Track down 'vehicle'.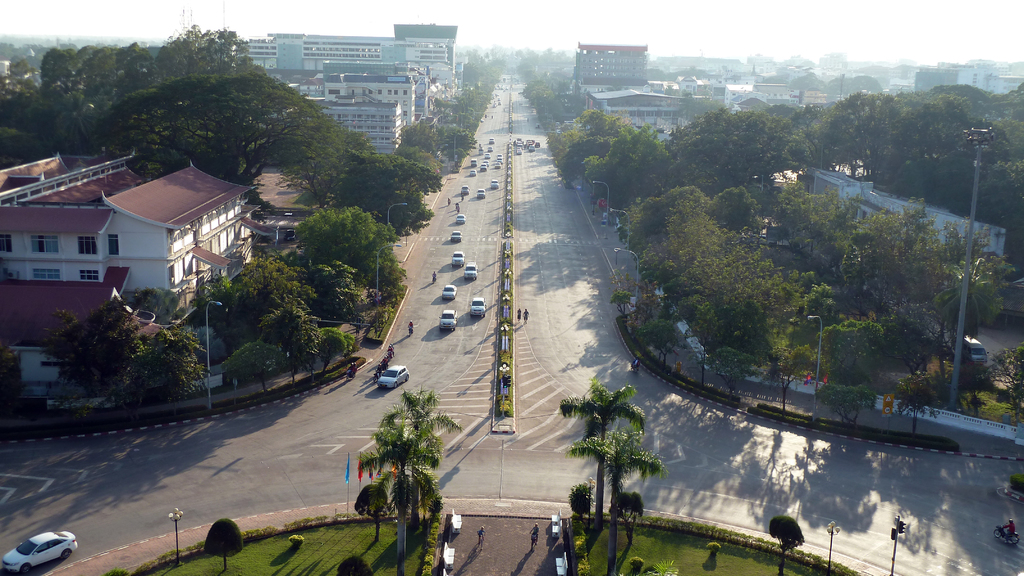
Tracked to {"left": 544, "top": 511, "right": 561, "bottom": 540}.
